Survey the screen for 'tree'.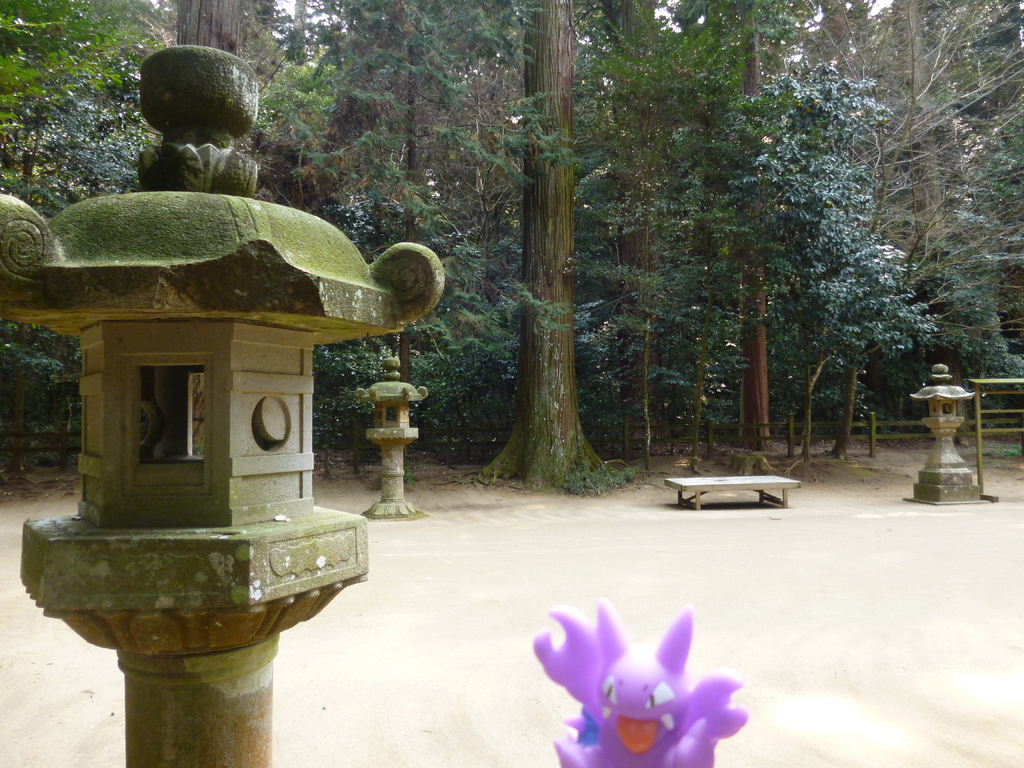
Survey found: box=[602, 0, 705, 454].
